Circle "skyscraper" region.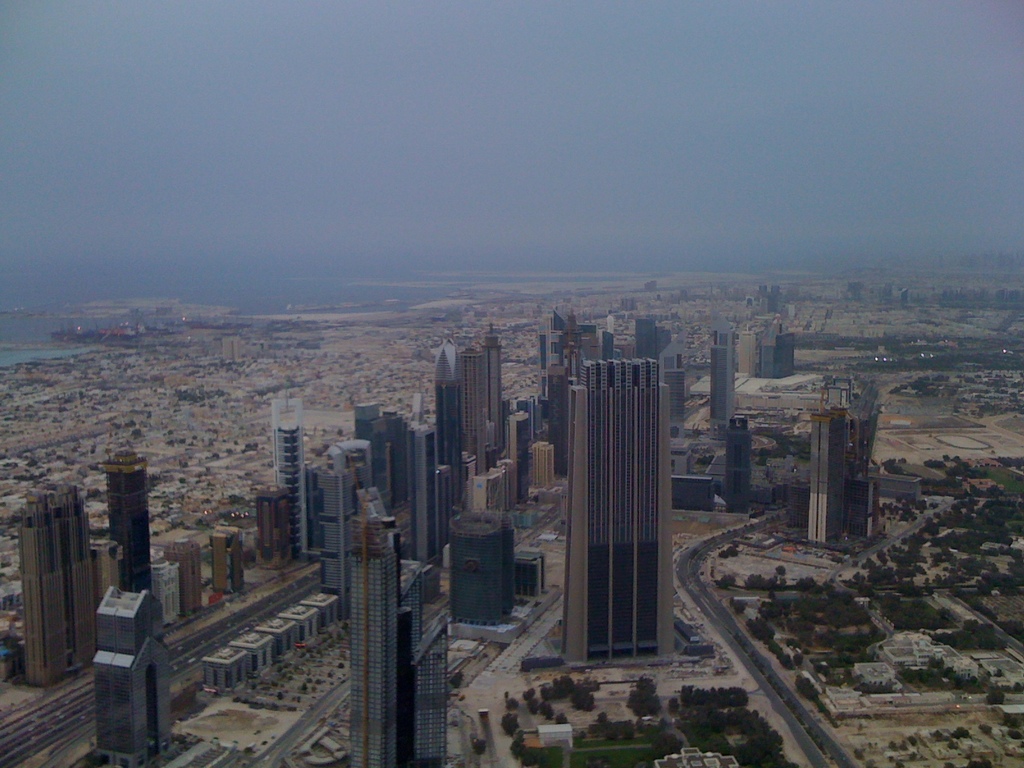
Region: detection(316, 468, 351, 590).
